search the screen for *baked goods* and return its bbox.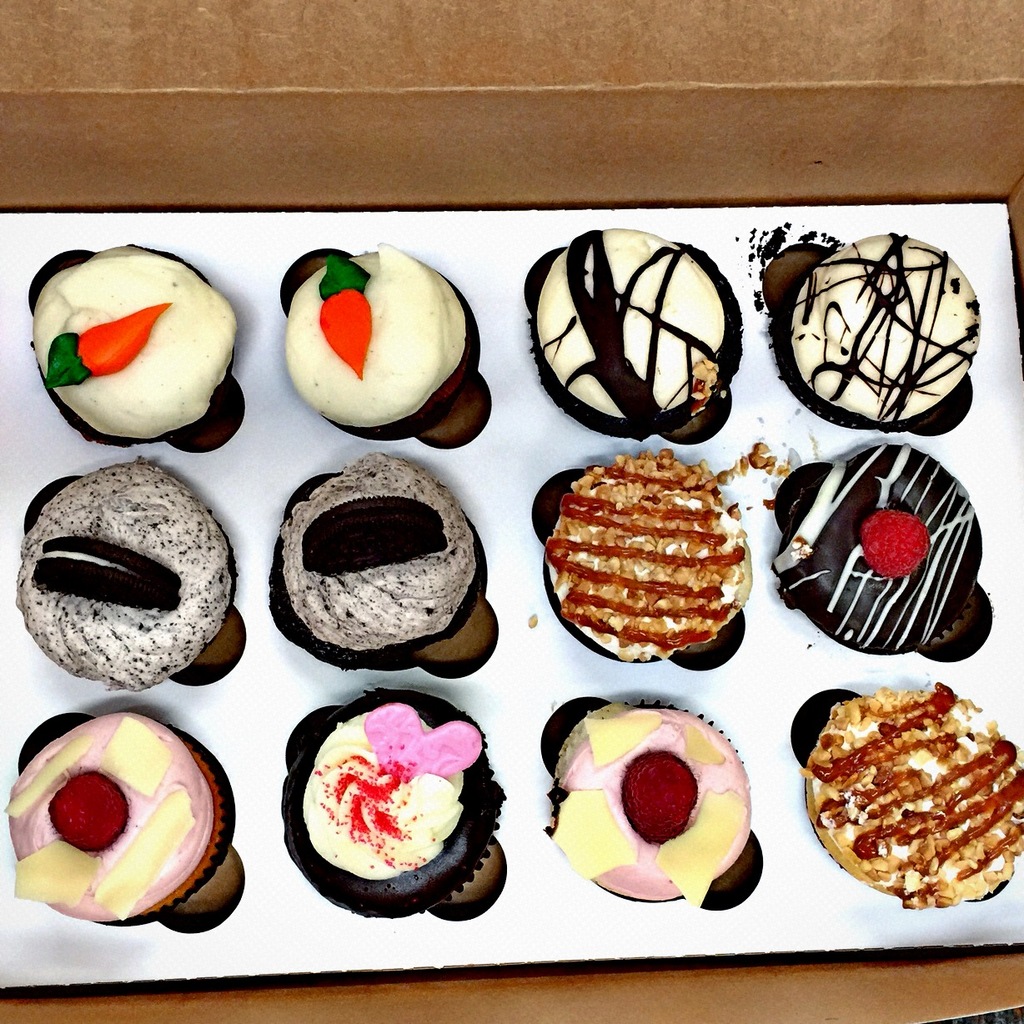
Found: [left=533, top=225, right=744, bottom=434].
